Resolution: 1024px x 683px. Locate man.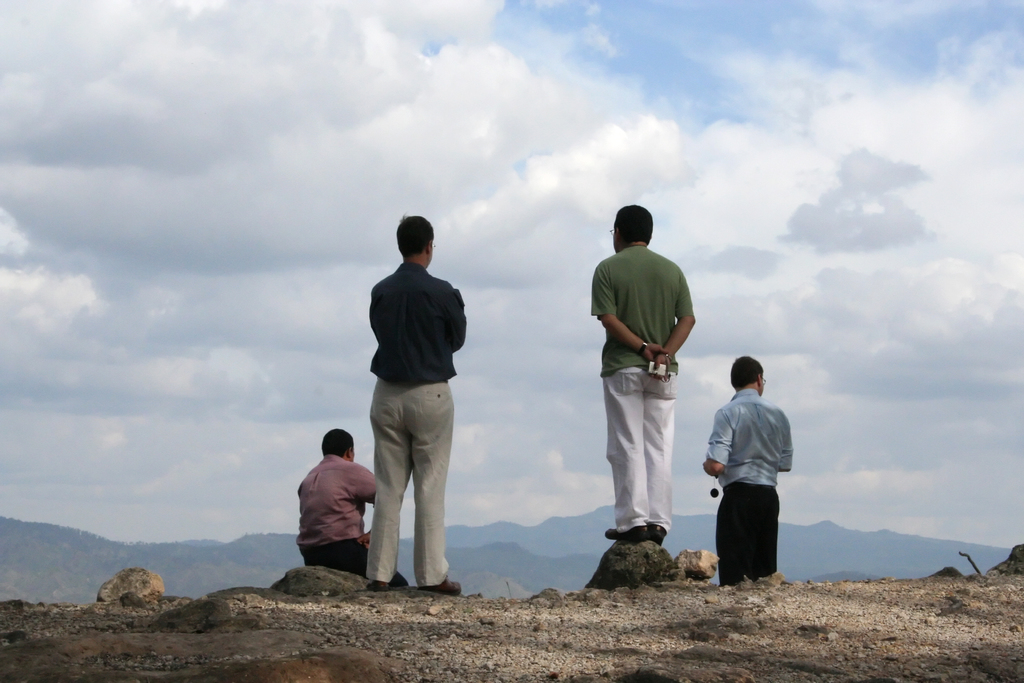
bbox=(375, 210, 461, 594).
